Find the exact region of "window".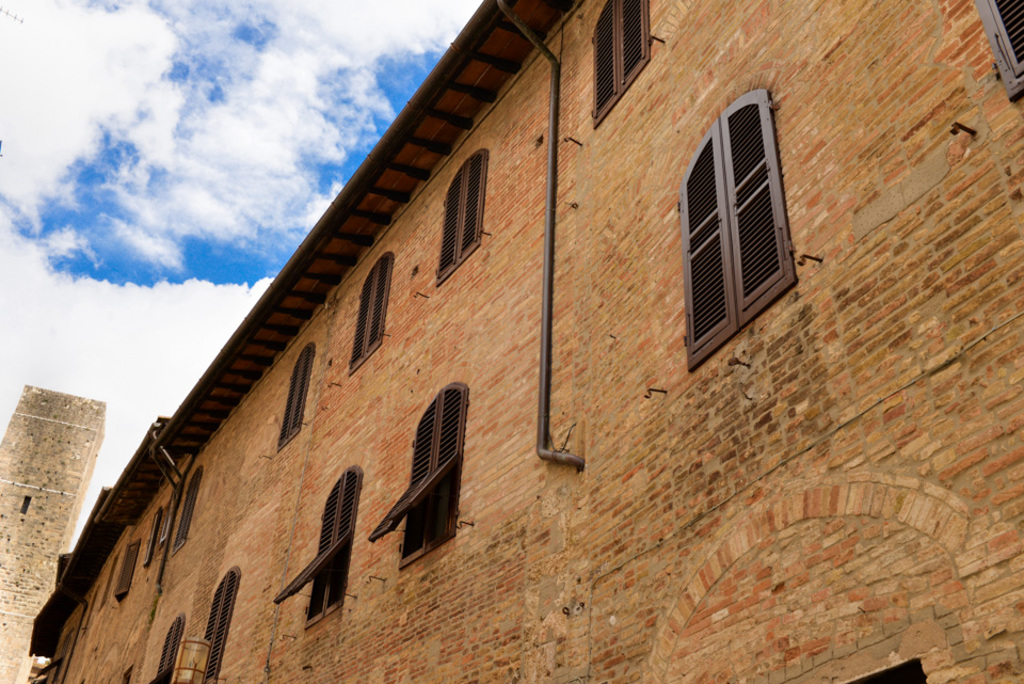
Exact region: Rect(154, 615, 190, 683).
